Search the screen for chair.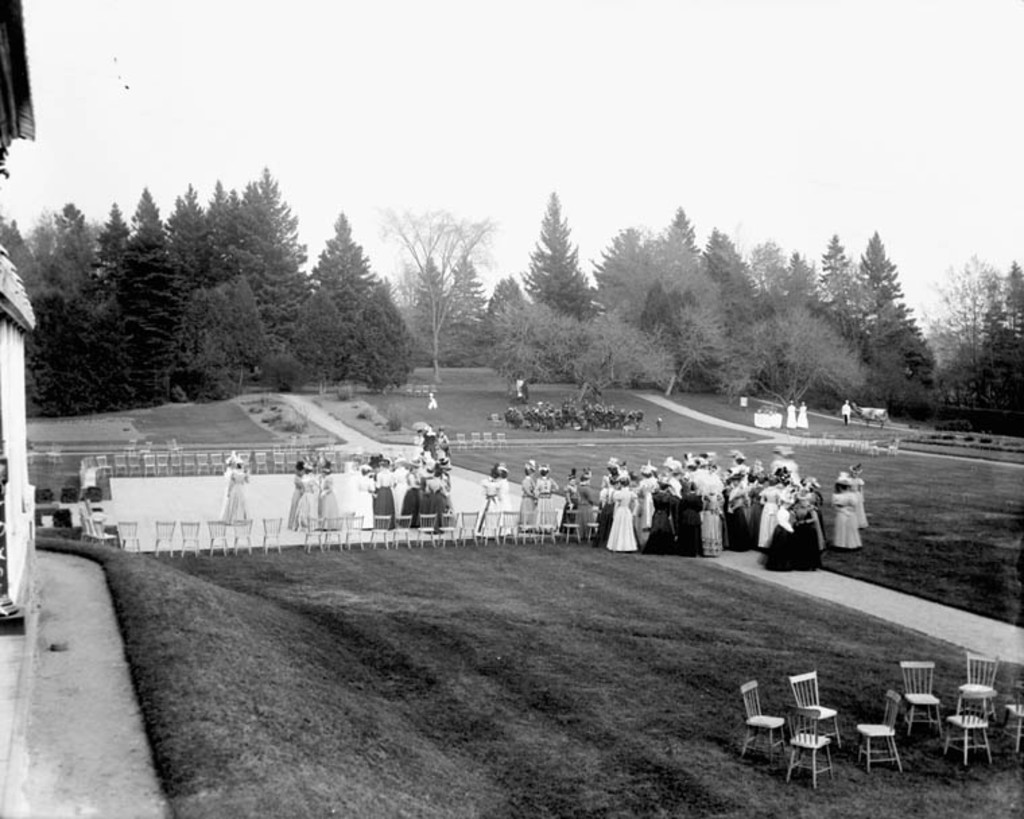
Found at [left=895, top=660, right=947, bottom=734].
